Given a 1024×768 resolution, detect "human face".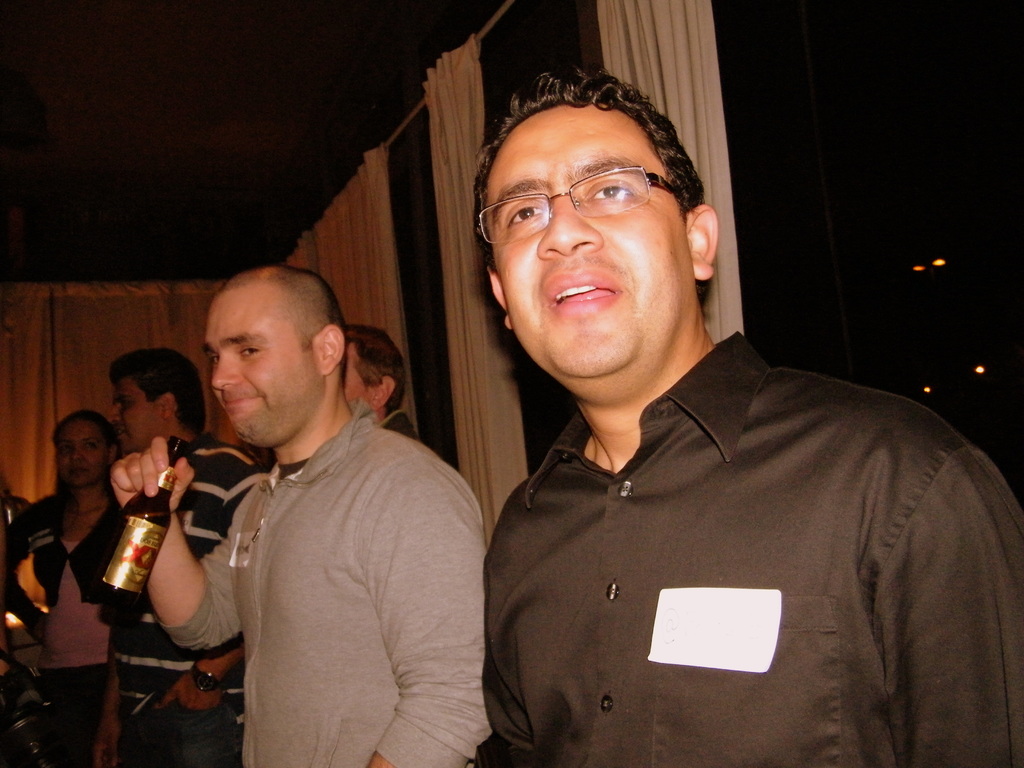
<bbox>341, 341, 373, 410</bbox>.
